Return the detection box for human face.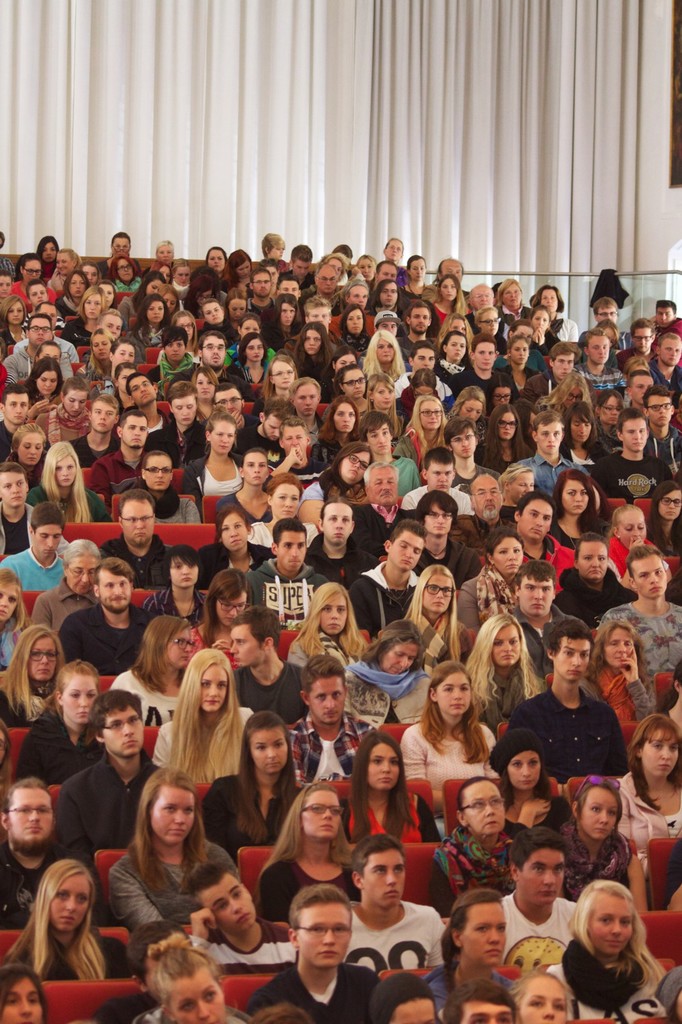
bbox=[57, 253, 76, 270].
